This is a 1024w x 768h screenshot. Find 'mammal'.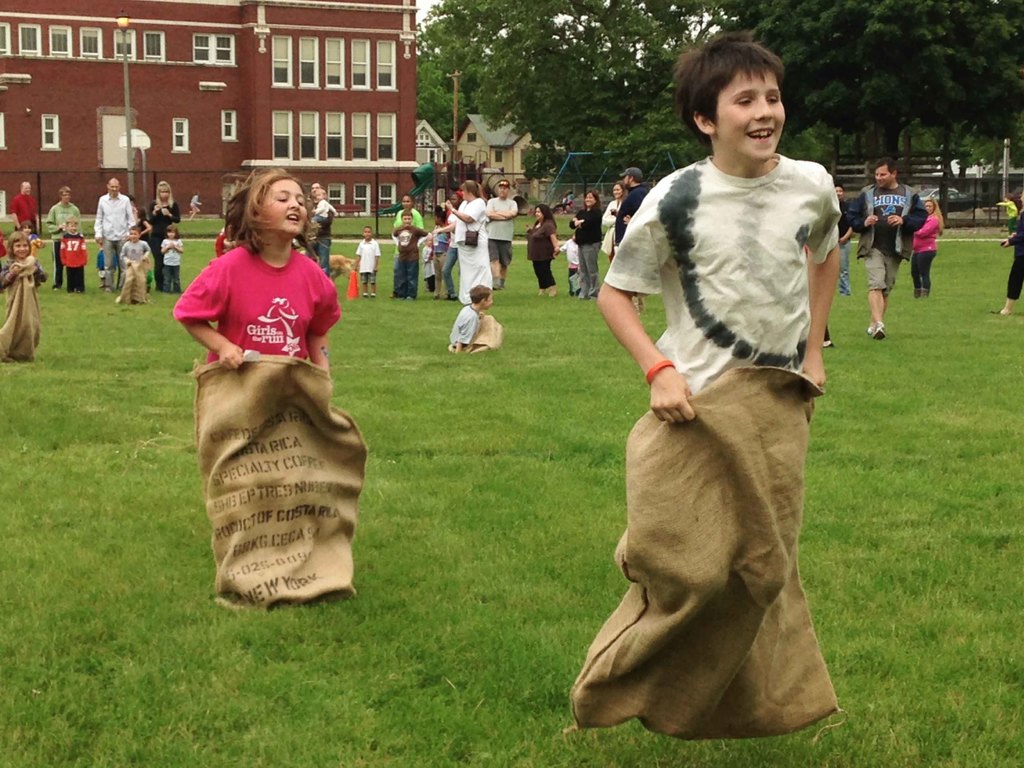
Bounding box: pyautogui.locateOnScreen(558, 230, 579, 269).
